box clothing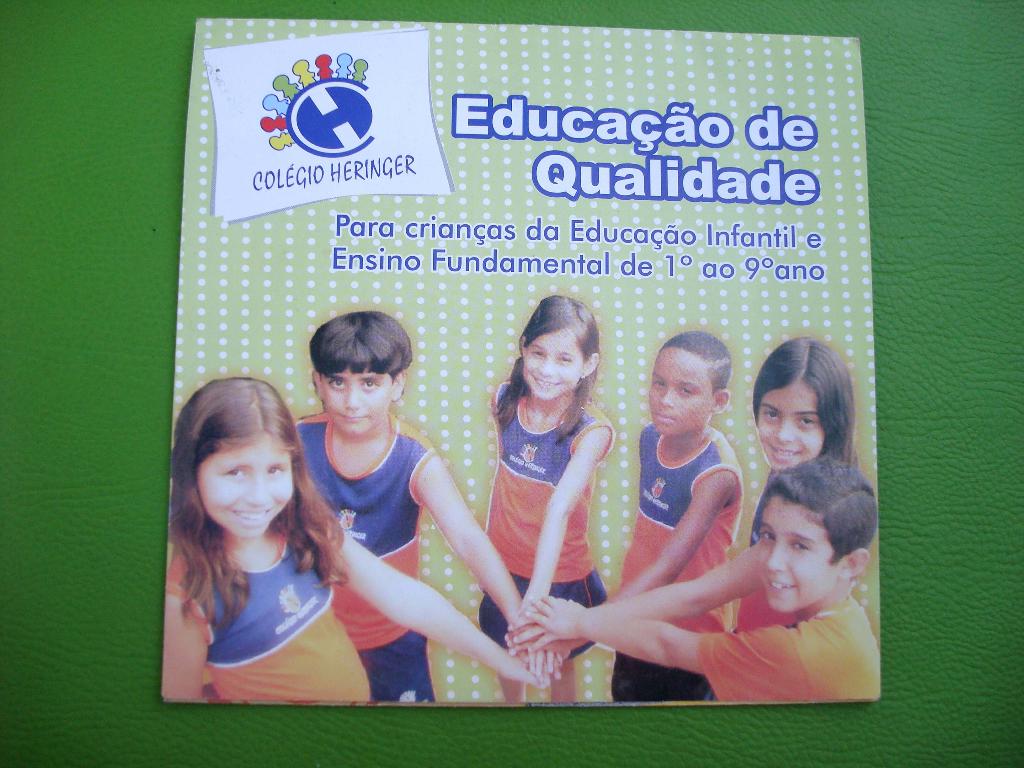
BBox(481, 395, 608, 668)
